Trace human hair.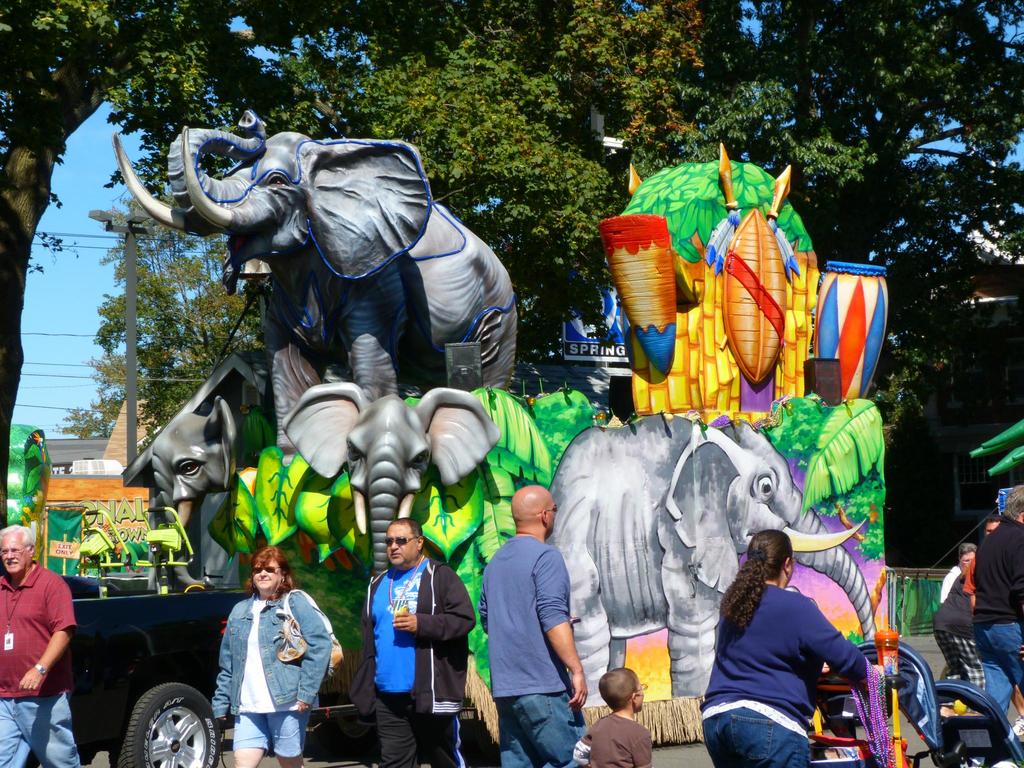
Traced to 391, 517, 422, 540.
